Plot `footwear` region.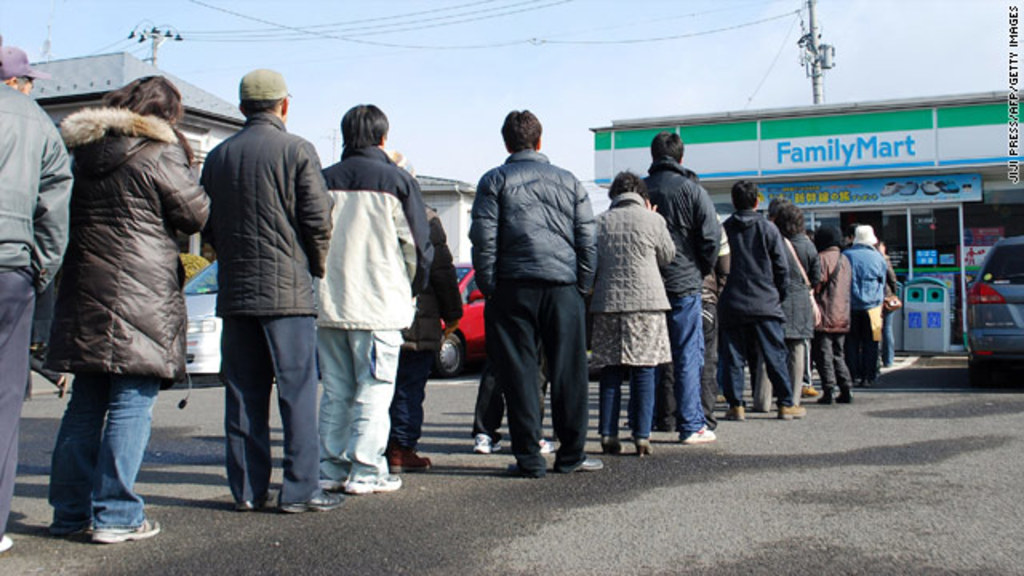
Plotted at pyautogui.locateOnScreen(381, 446, 434, 475).
